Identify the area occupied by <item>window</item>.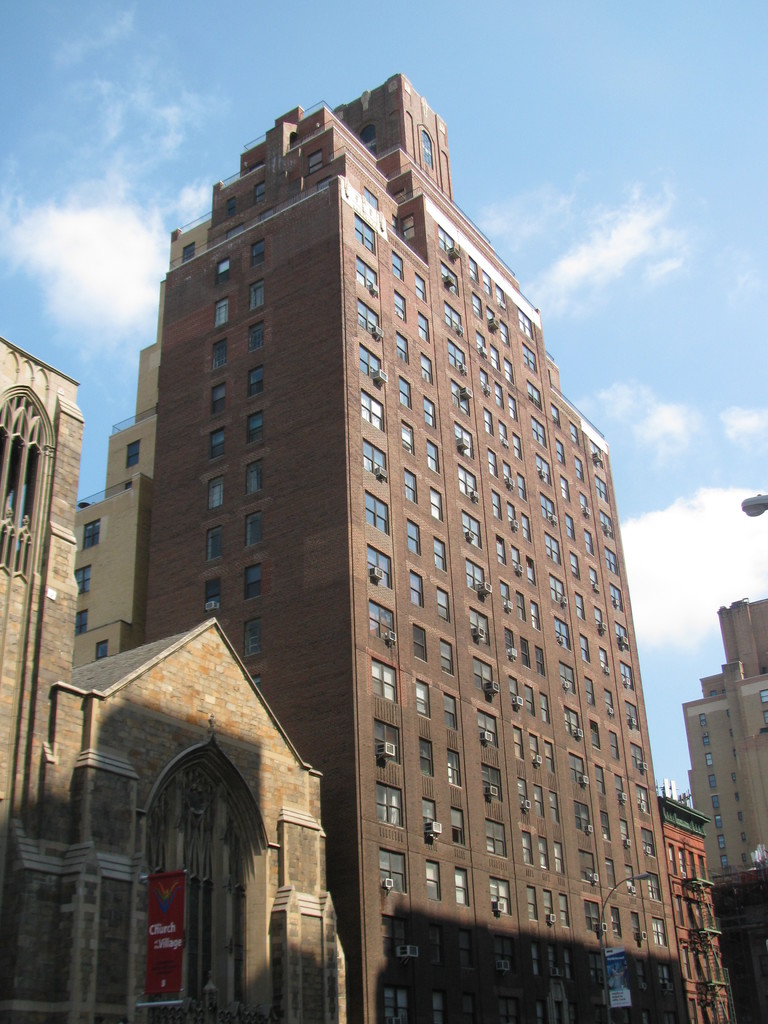
Area: BBox(205, 292, 234, 332).
